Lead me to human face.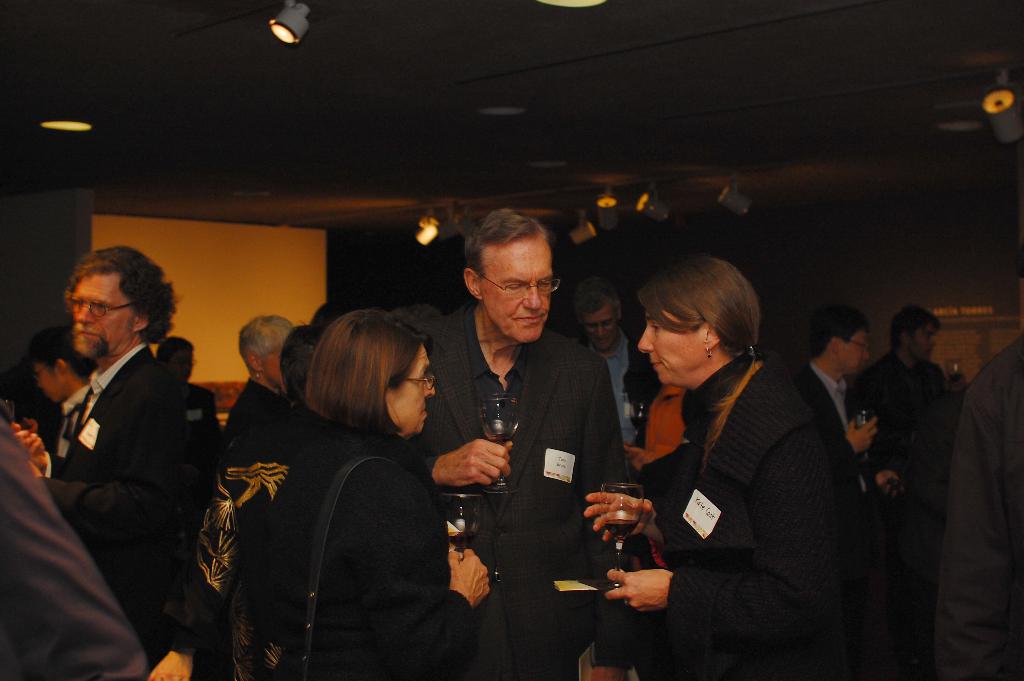
Lead to [483,231,549,341].
